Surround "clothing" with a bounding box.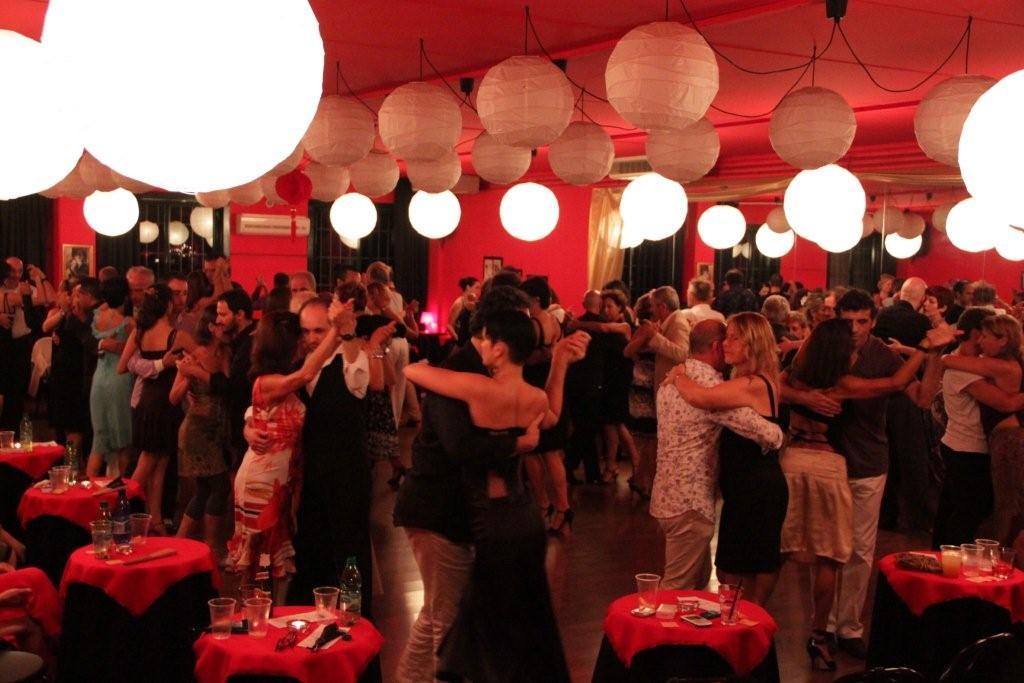
[left=627, top=319, right=654, bottom=437].
